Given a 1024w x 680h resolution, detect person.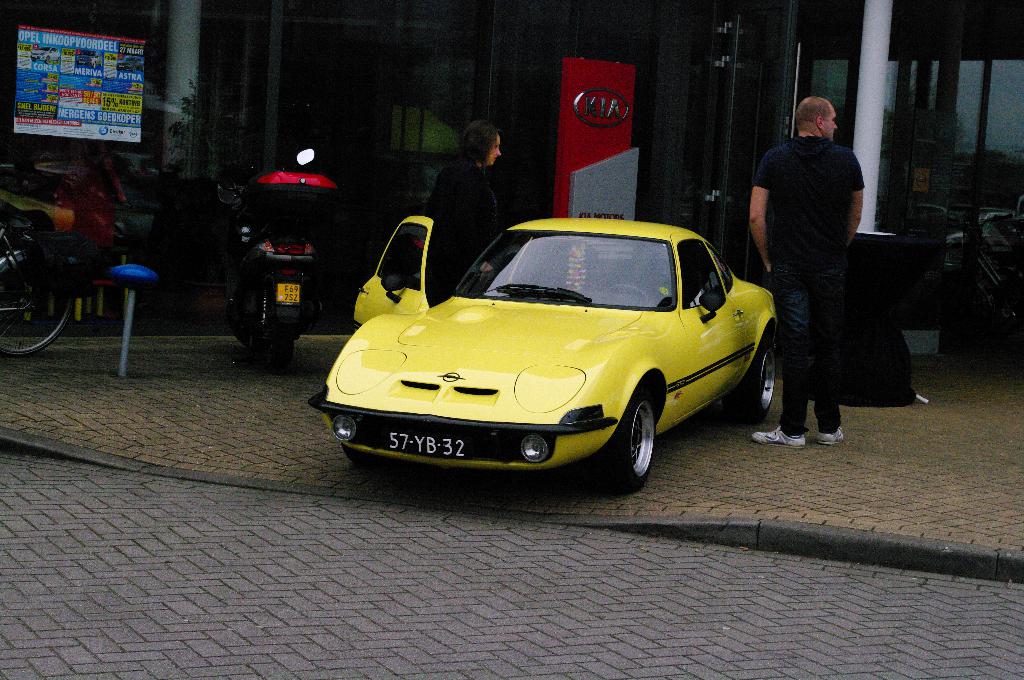
425,114,502,305.
